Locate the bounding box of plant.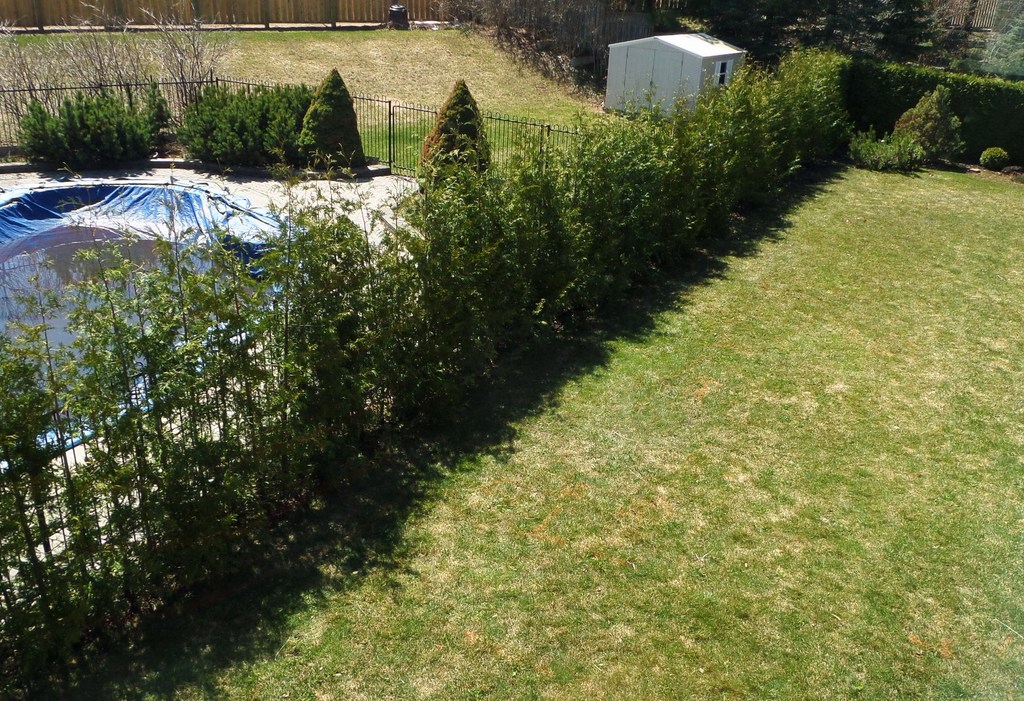
Bounding box: <region>166, 80, 327, 181</region>.
